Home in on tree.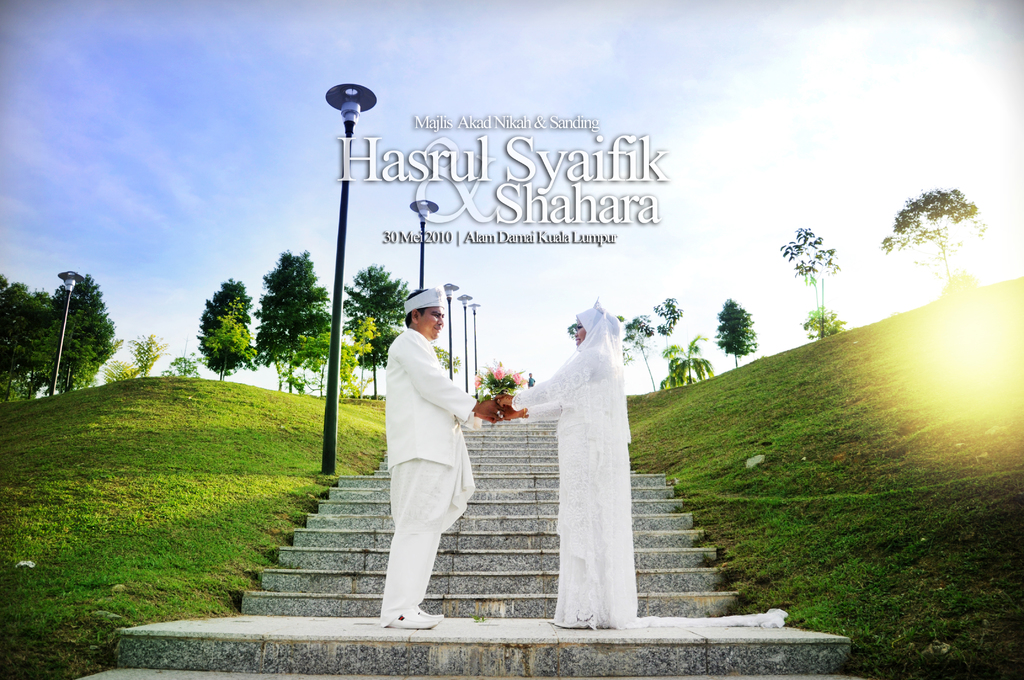
Homed in at 348,260,415,400.
